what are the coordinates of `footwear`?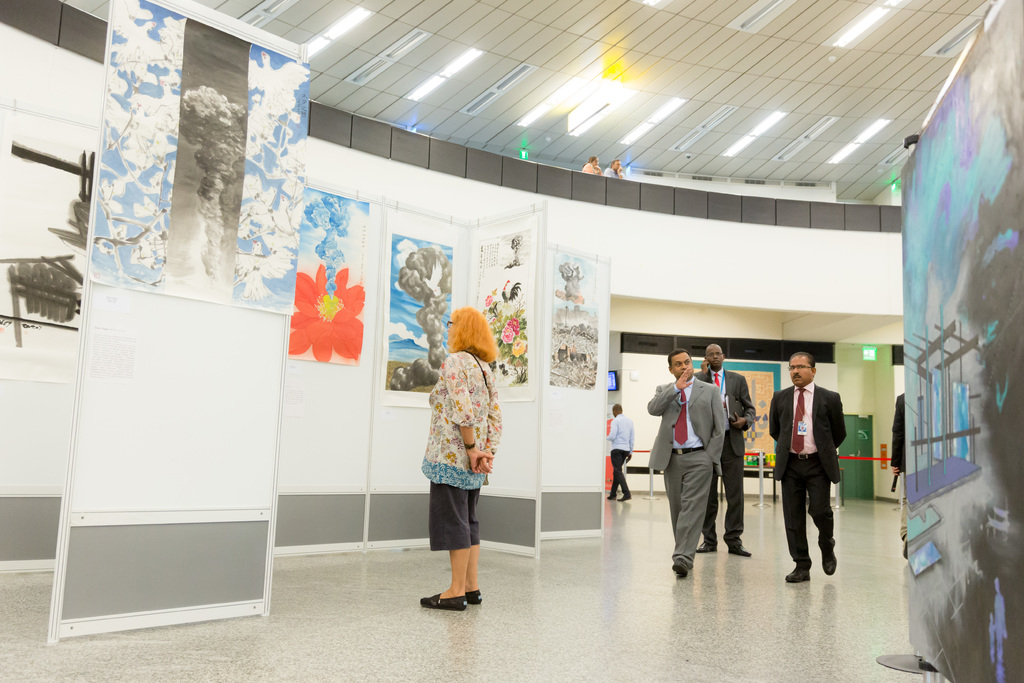
<bbox>697, 544, 717, 553</bbox>.
